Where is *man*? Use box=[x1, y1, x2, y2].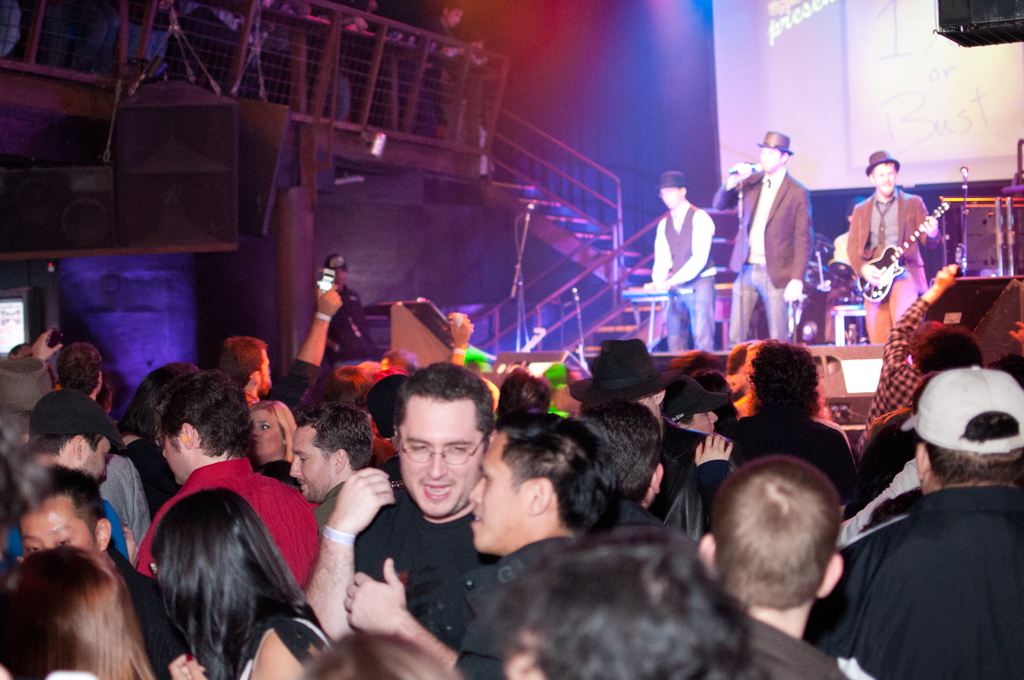
box=[843, 150, 943, 348].
